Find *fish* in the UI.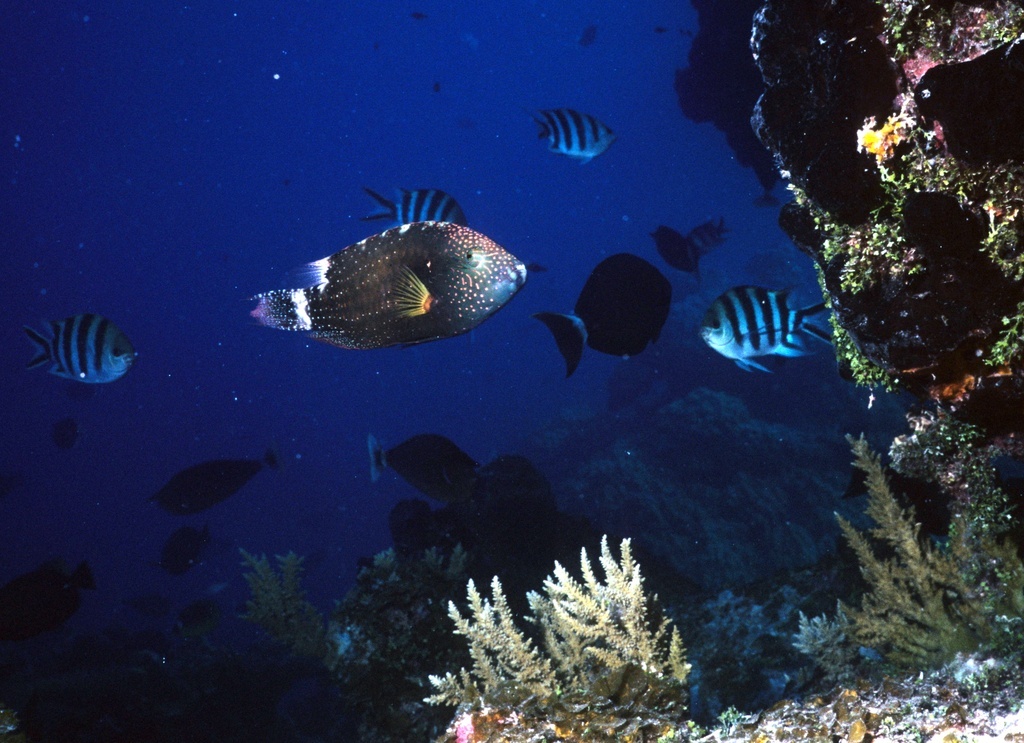
UI element at (left=0, top=567, right=78, bottom=653).
